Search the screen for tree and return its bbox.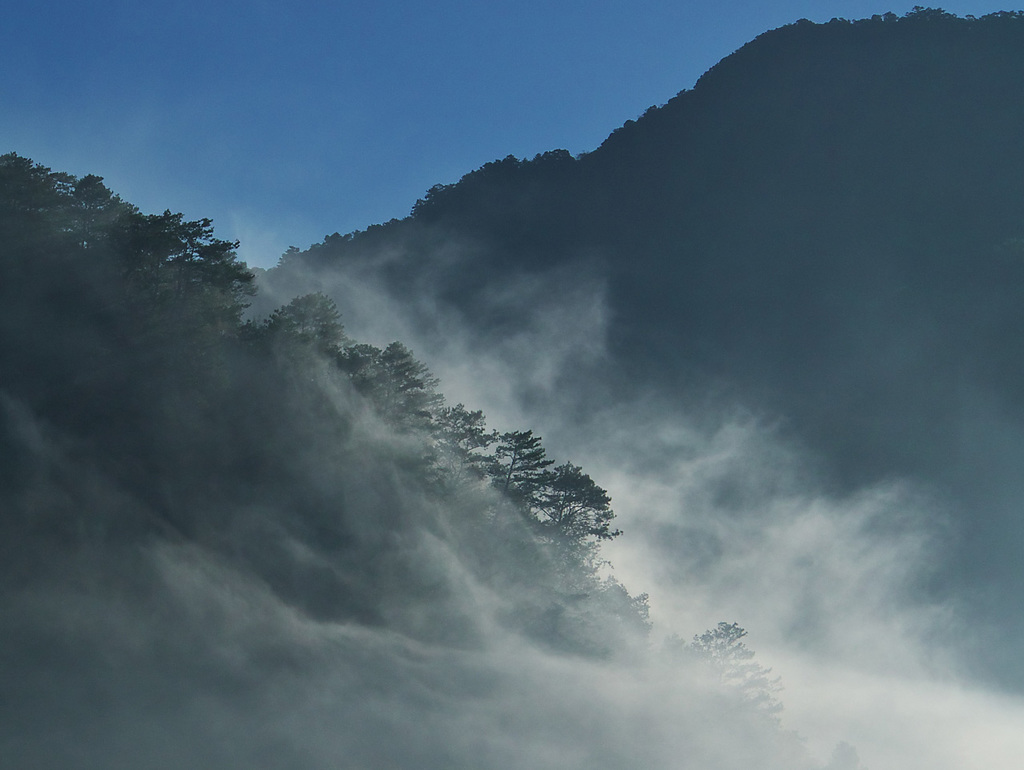
Found: [x1=492, y1=430, x2=548, y2=518].
